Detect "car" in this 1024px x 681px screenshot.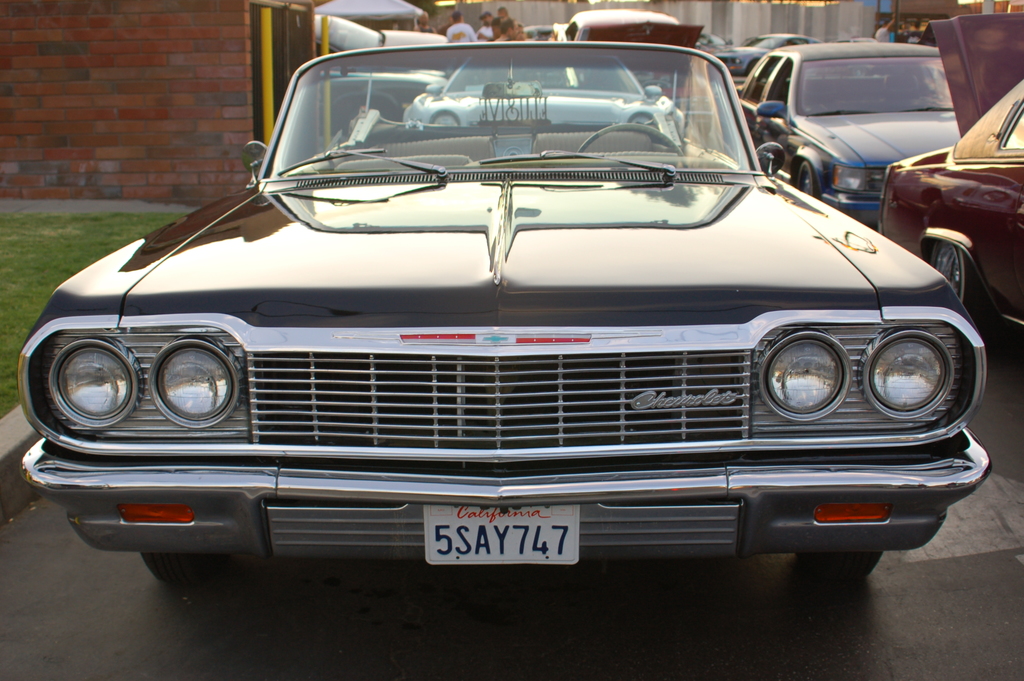
Detection: 540, 7, 724, 101.
